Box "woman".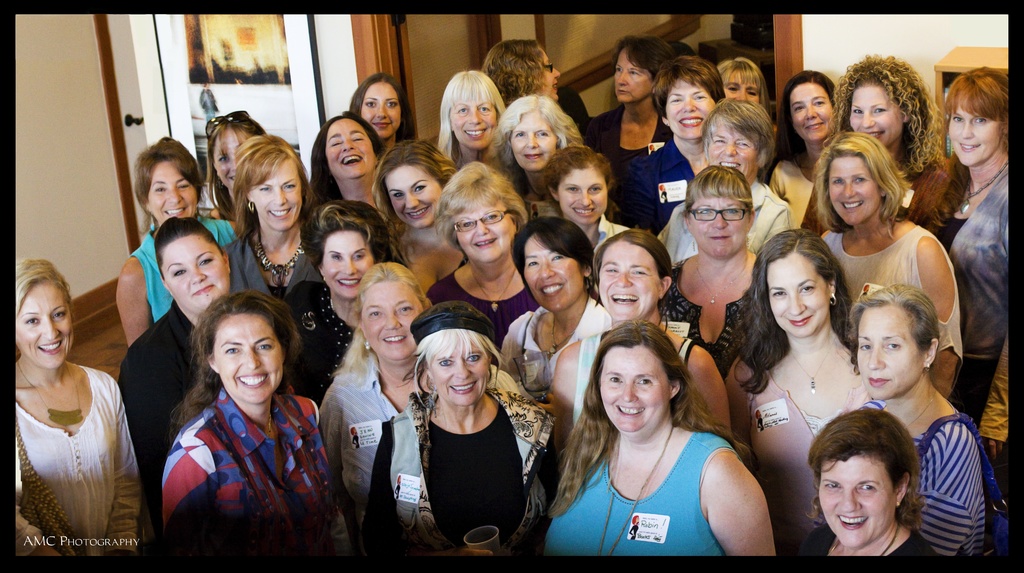
x1=186, y1=106, x2=298, y2=228.
